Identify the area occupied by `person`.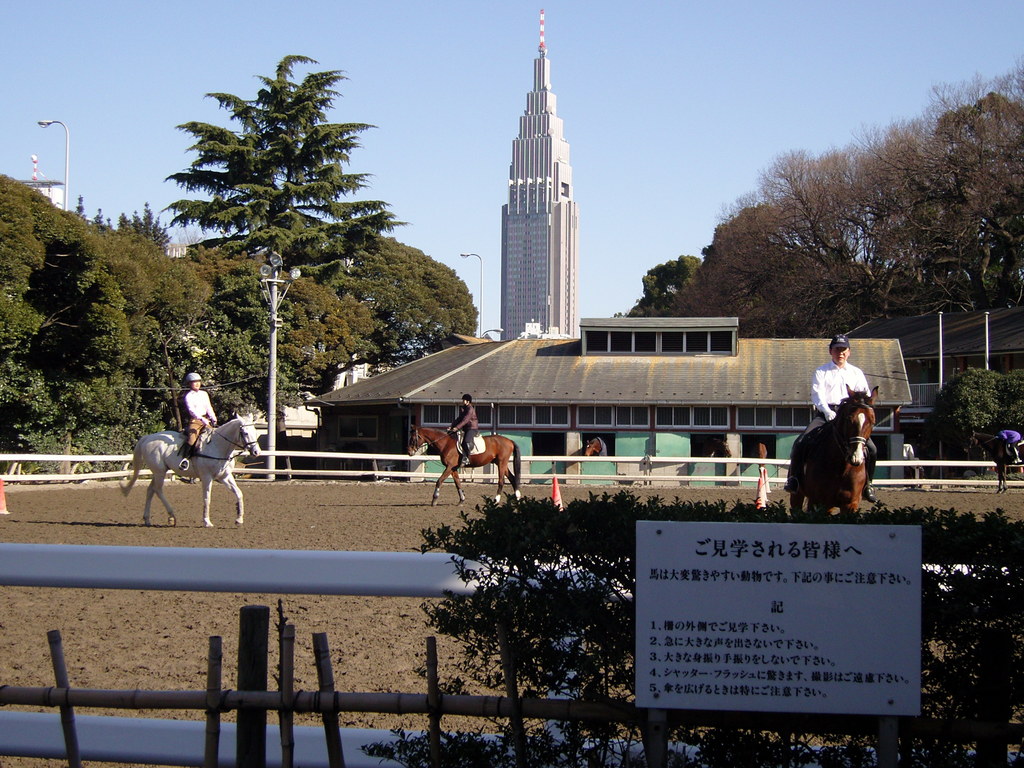
Area: <bbox>446, 392, 480, 466</bbox>.
